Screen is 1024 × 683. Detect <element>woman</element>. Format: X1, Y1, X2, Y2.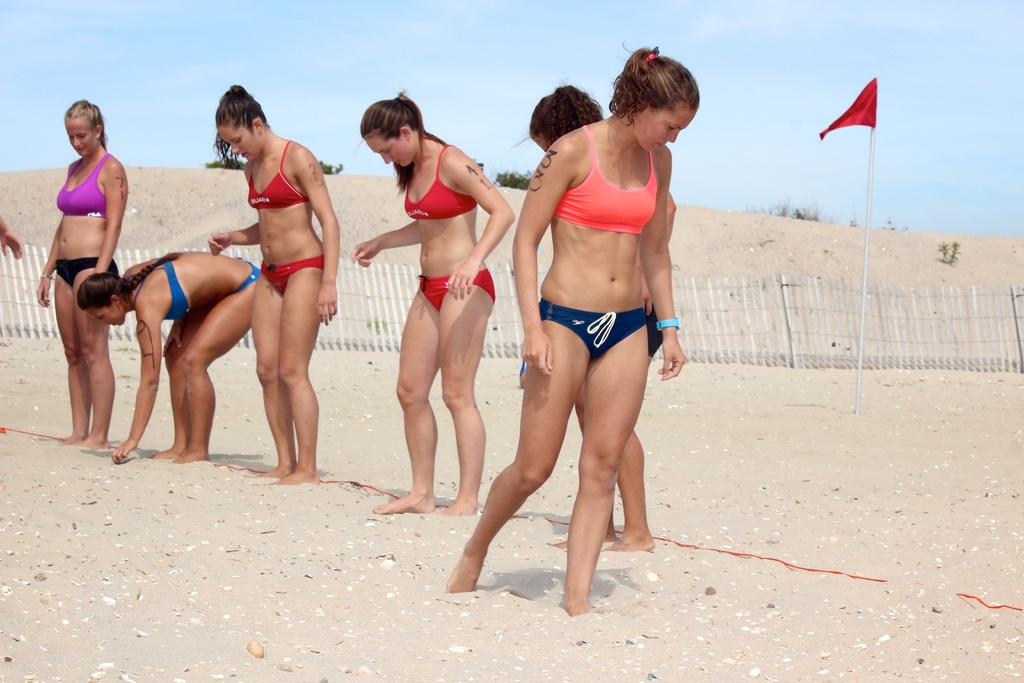
519, 81, 652, 553.
